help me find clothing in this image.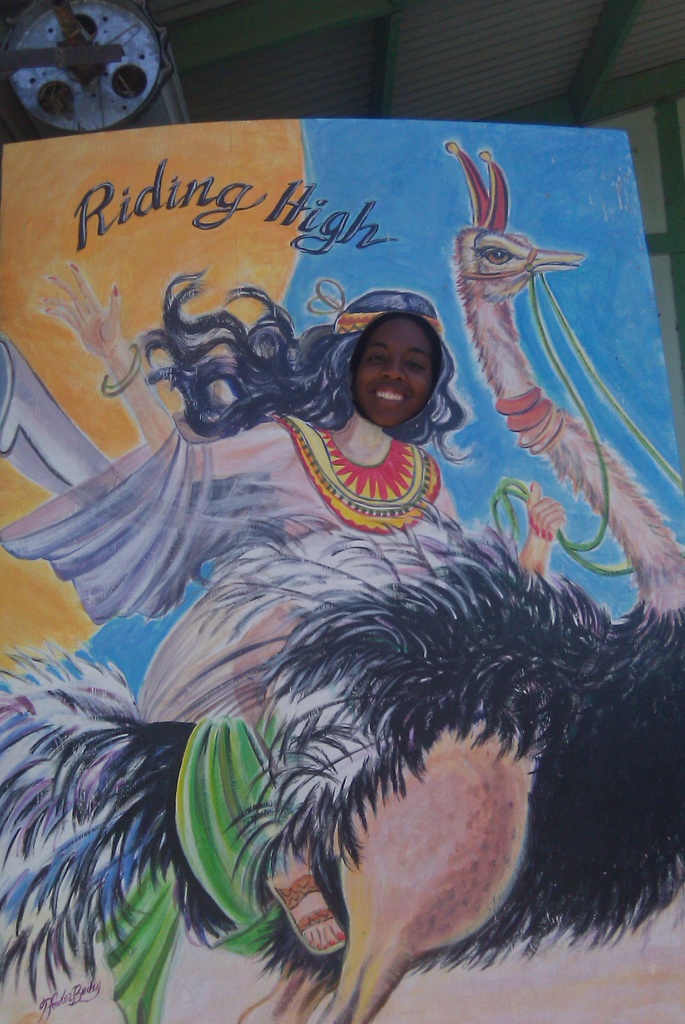
Found it: <region>0, 418, 456, 1023</region>.
